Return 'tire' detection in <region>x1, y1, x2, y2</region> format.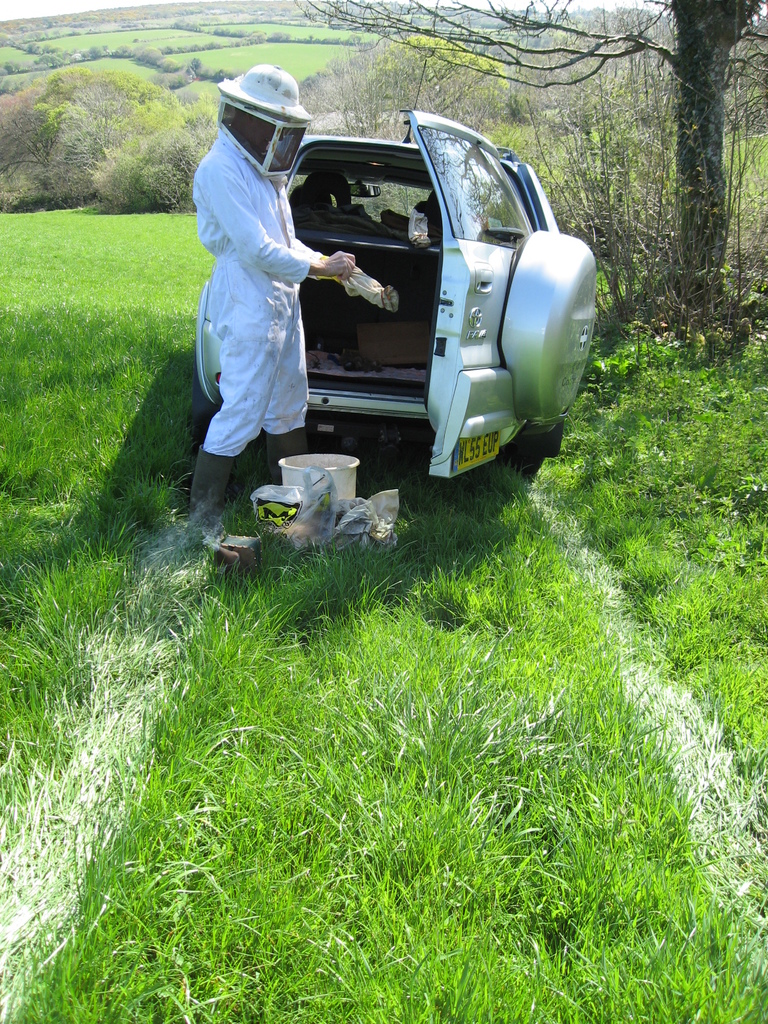
<region>517, 417, 563, 463</region>.
